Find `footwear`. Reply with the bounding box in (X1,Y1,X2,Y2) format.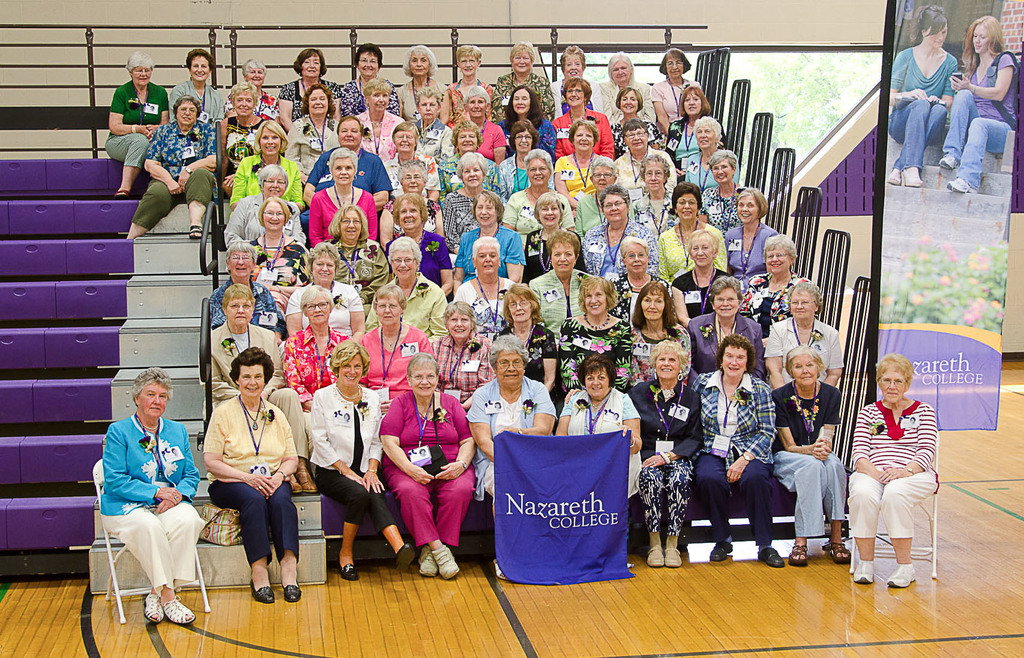
(762,542,783,567).
